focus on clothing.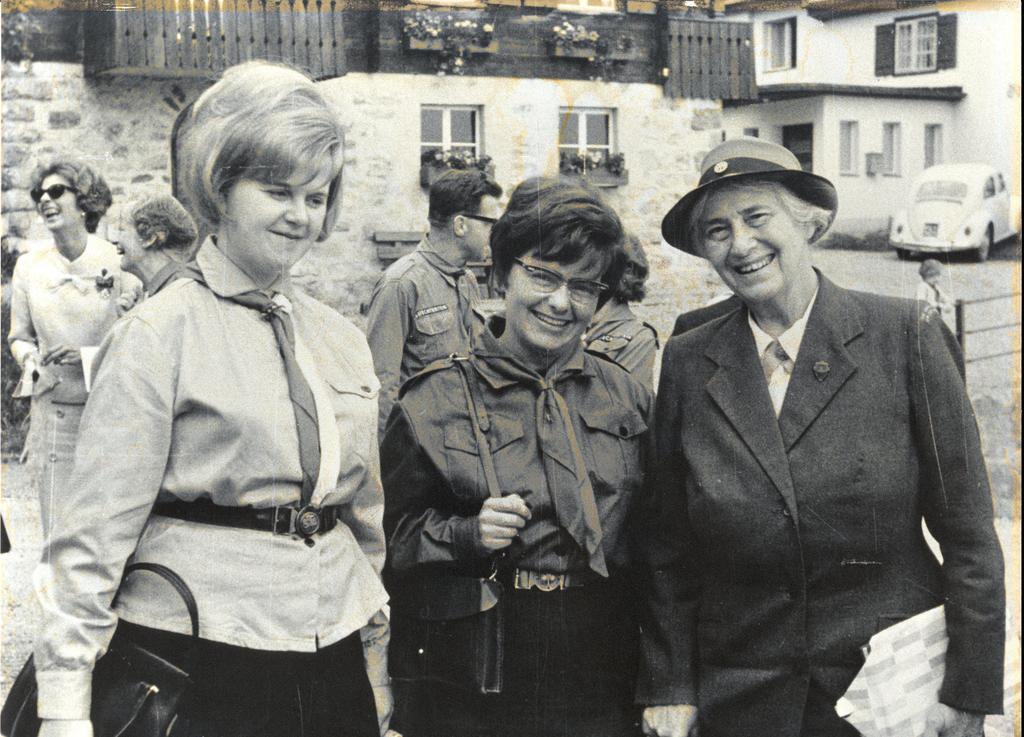
Focused at BBox(14, 237, 154, 543).
